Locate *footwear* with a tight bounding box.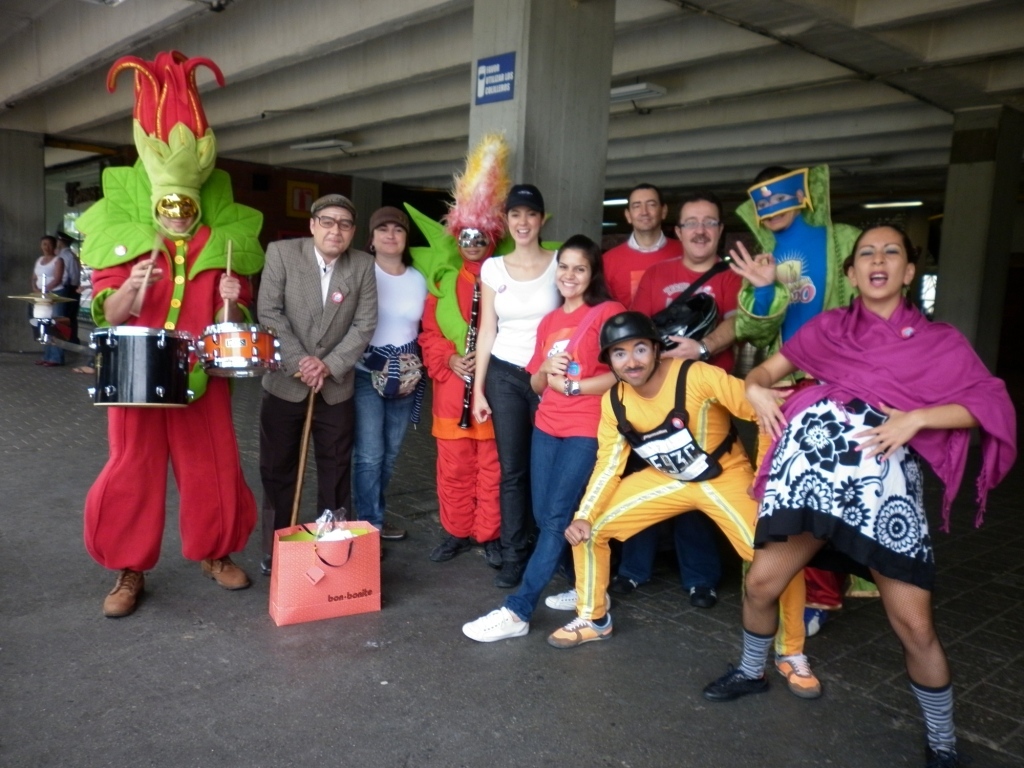
(200,556,250,592).
